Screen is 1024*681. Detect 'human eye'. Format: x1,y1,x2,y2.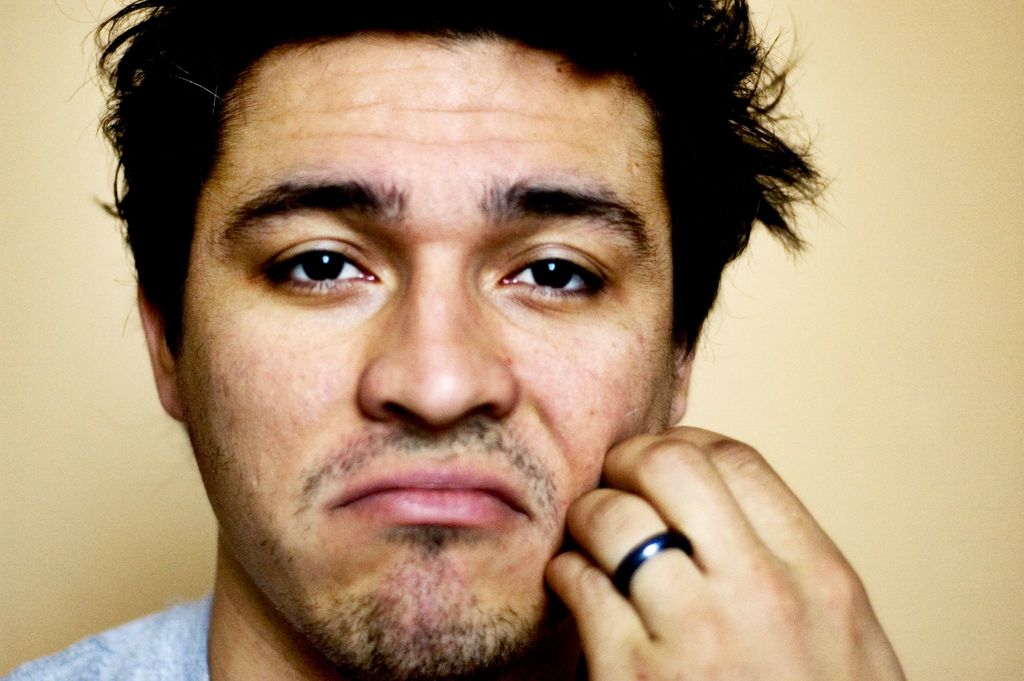
495,235,607,308.
